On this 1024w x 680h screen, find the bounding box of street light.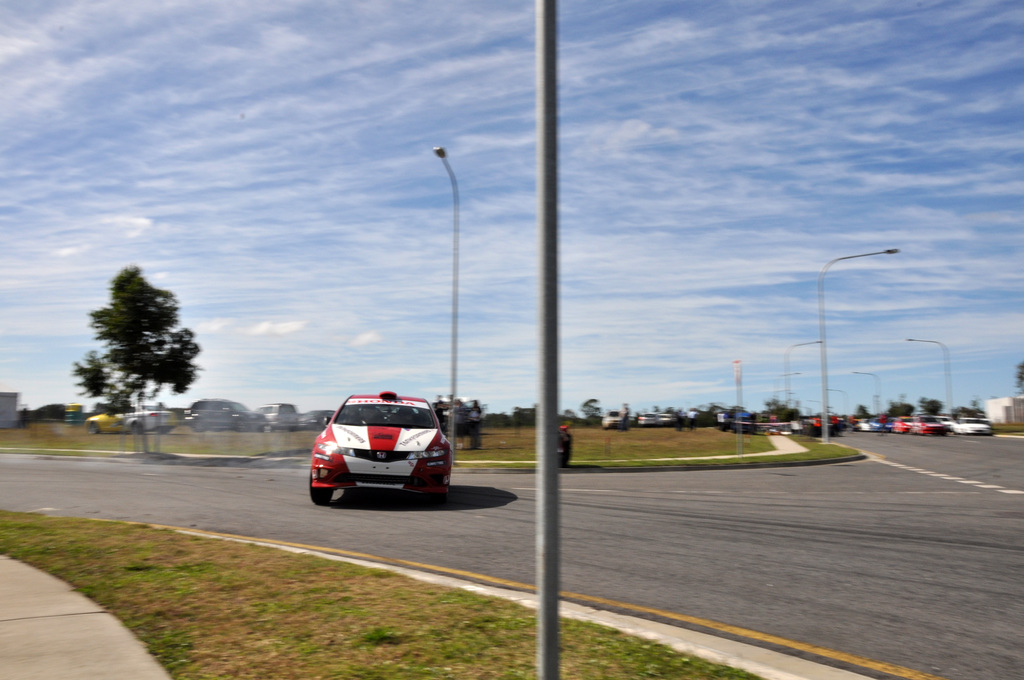
Bounding box: BBox(900, 337, 952, 415).
